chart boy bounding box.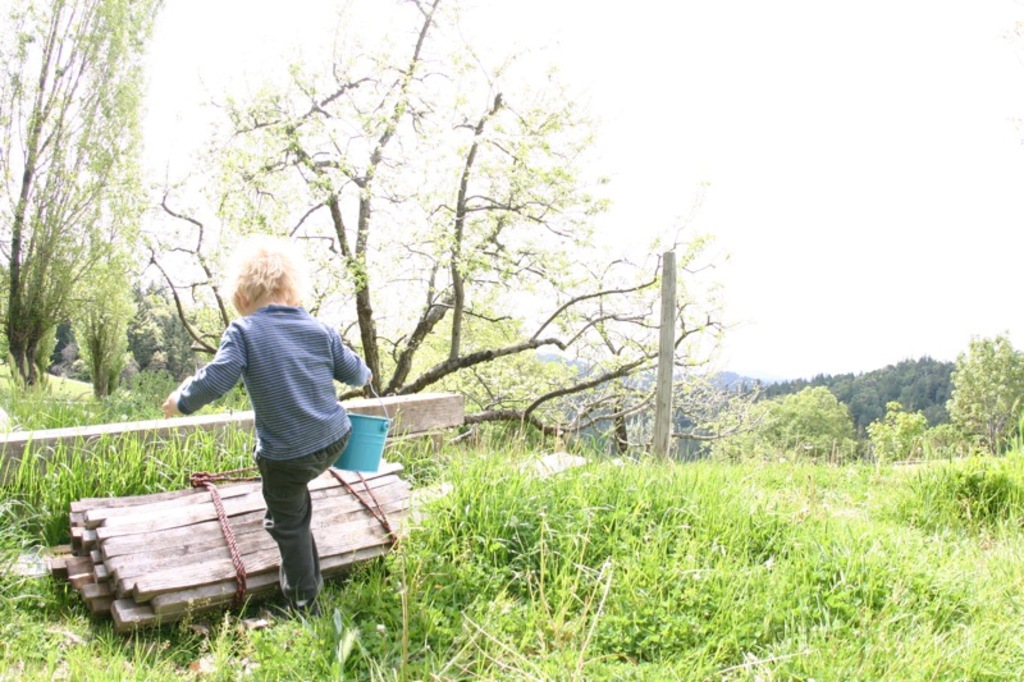
Charted: 151,261,390,615.
